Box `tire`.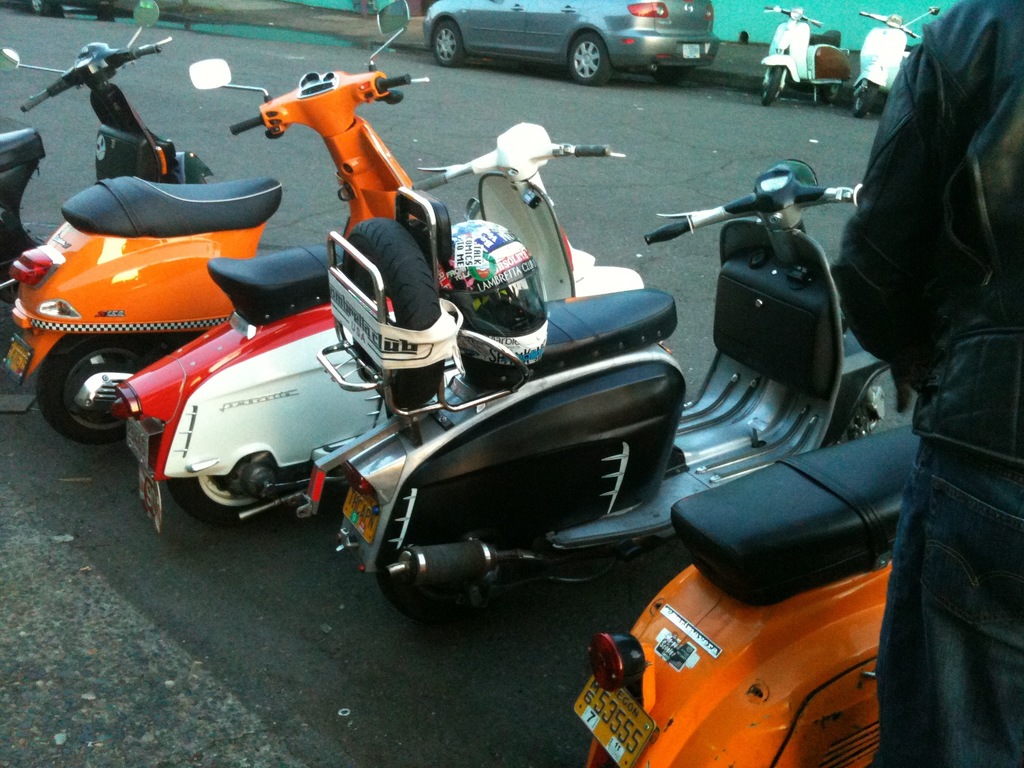
35,336,170,452.
